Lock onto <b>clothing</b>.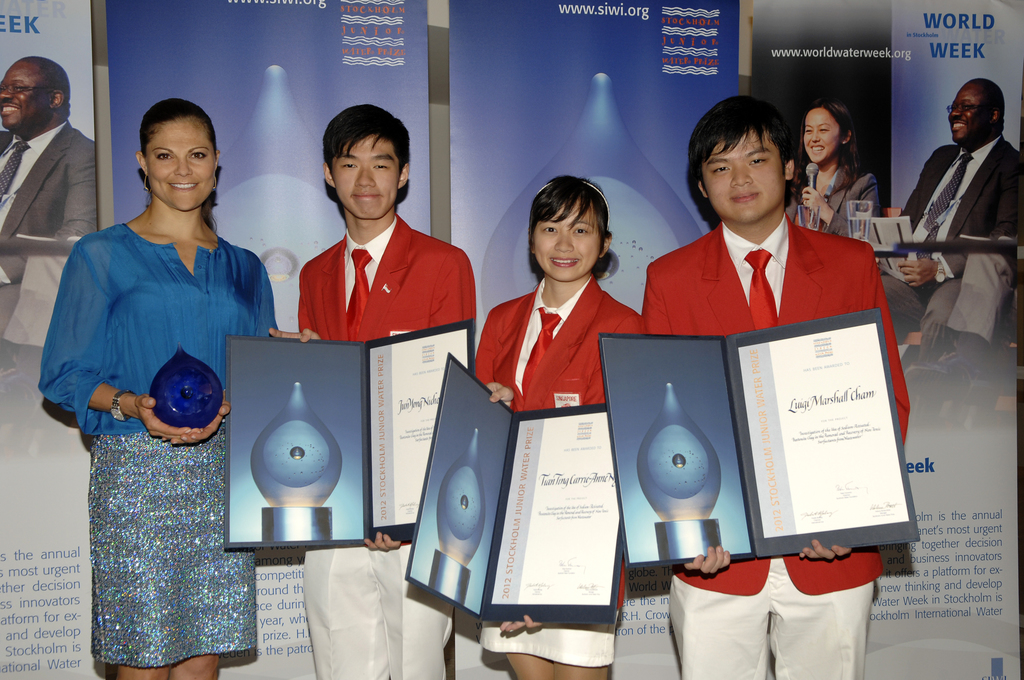
Locked: x1=36, y1=222, x2=279, y2=667.
